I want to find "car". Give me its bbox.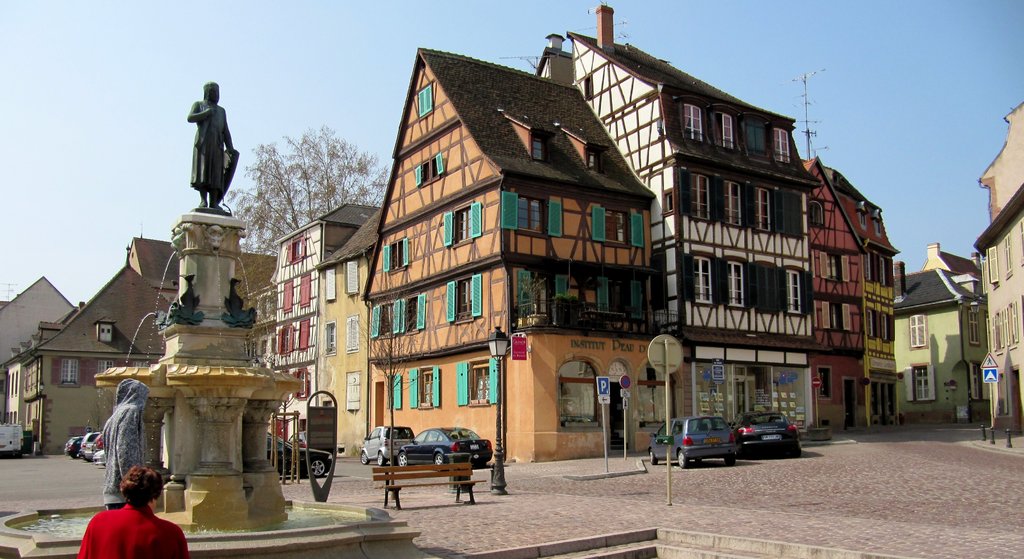
l=394, t=427, r=493, b=467.
